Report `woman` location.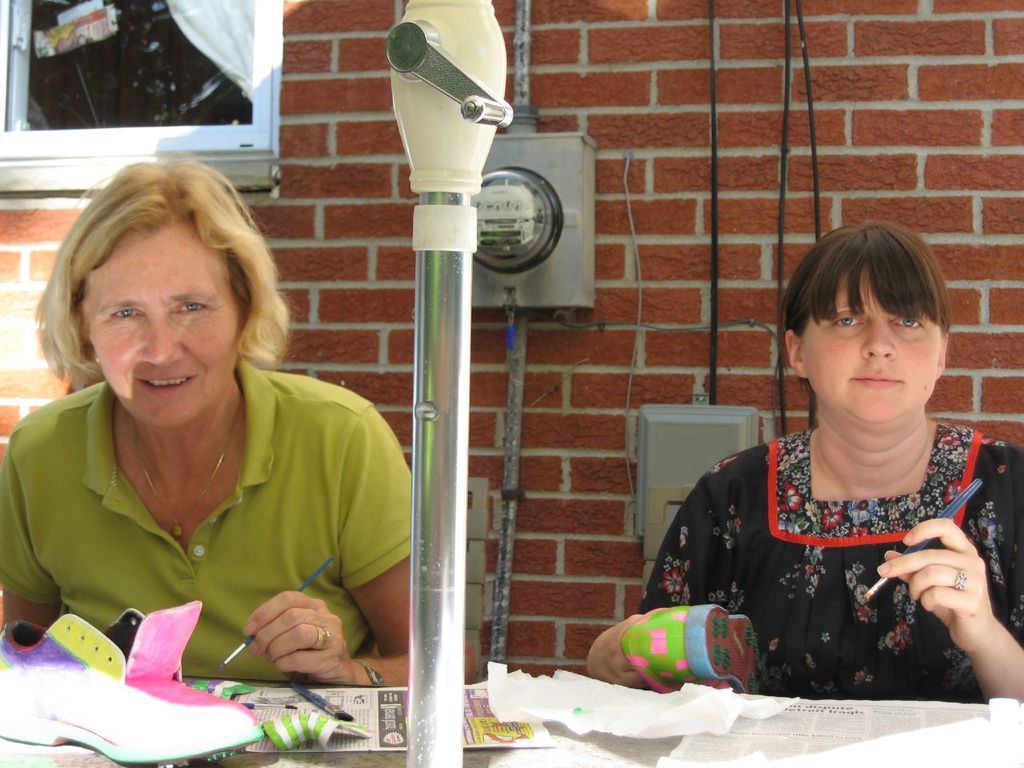
Report: [0,159,478,692].
